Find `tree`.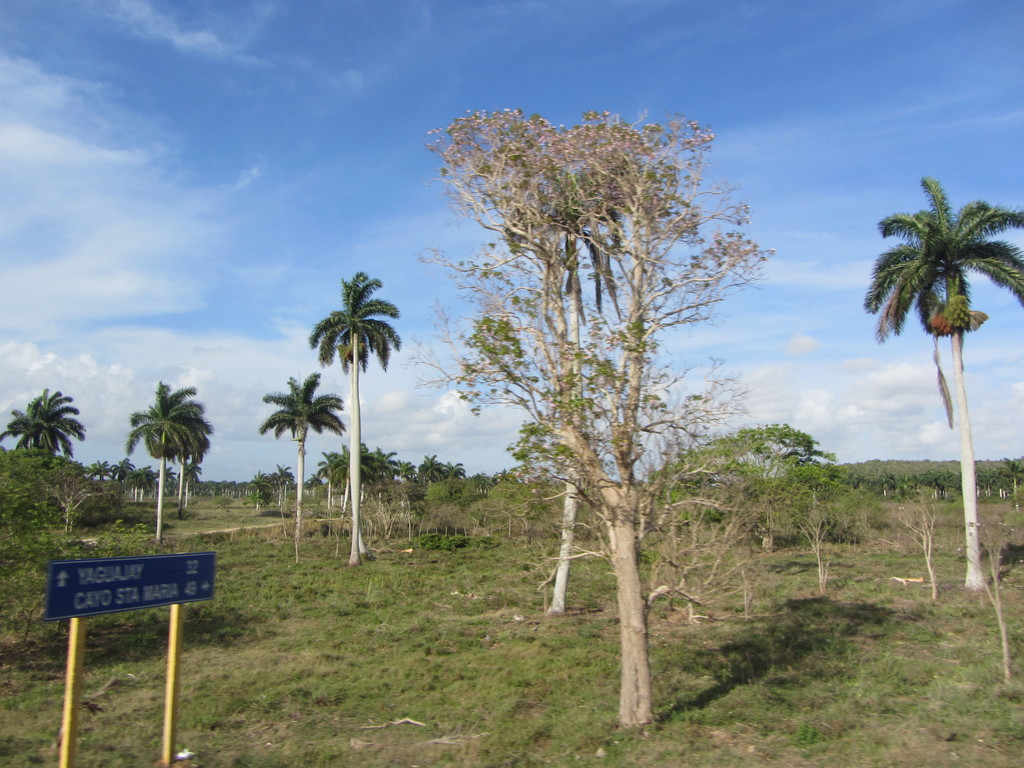
[129, 382, 209, 546].
